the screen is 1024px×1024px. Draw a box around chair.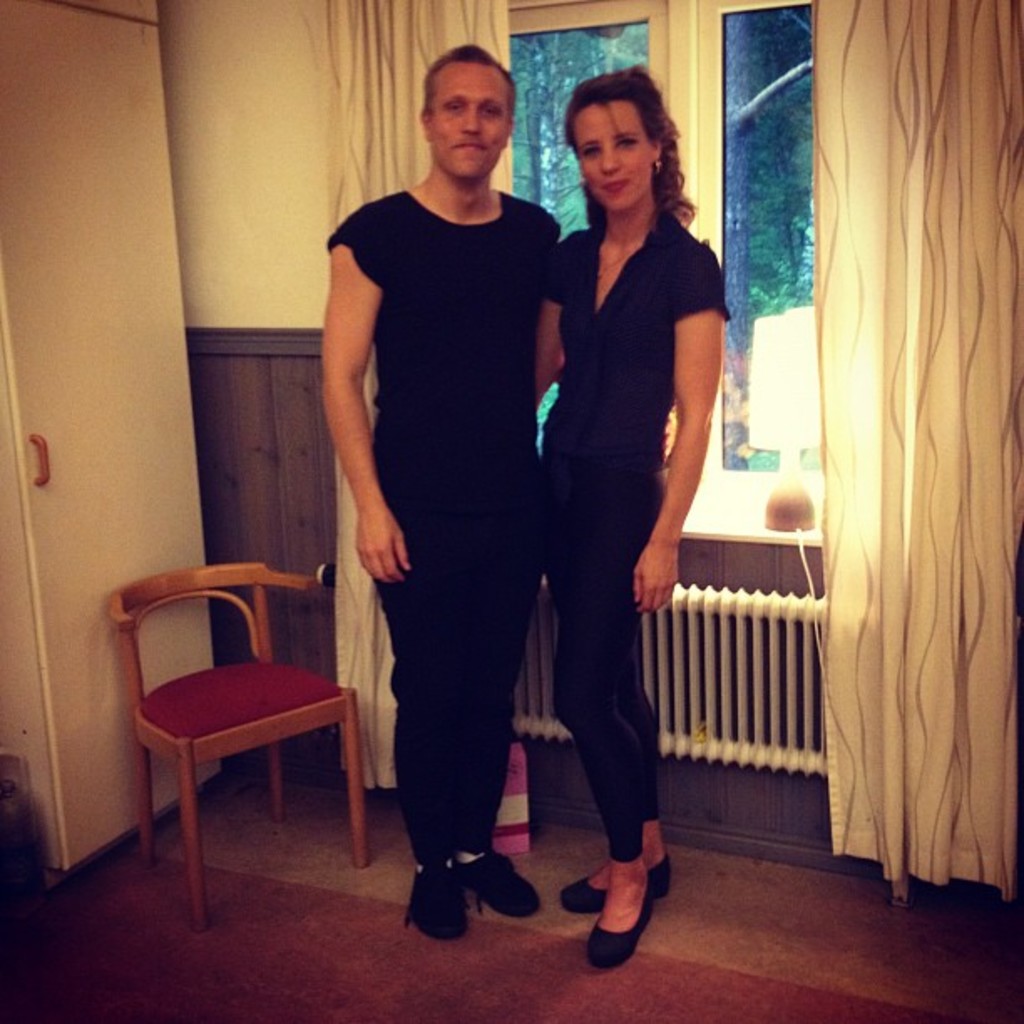
l=102, t=525, r=366, b=915.
